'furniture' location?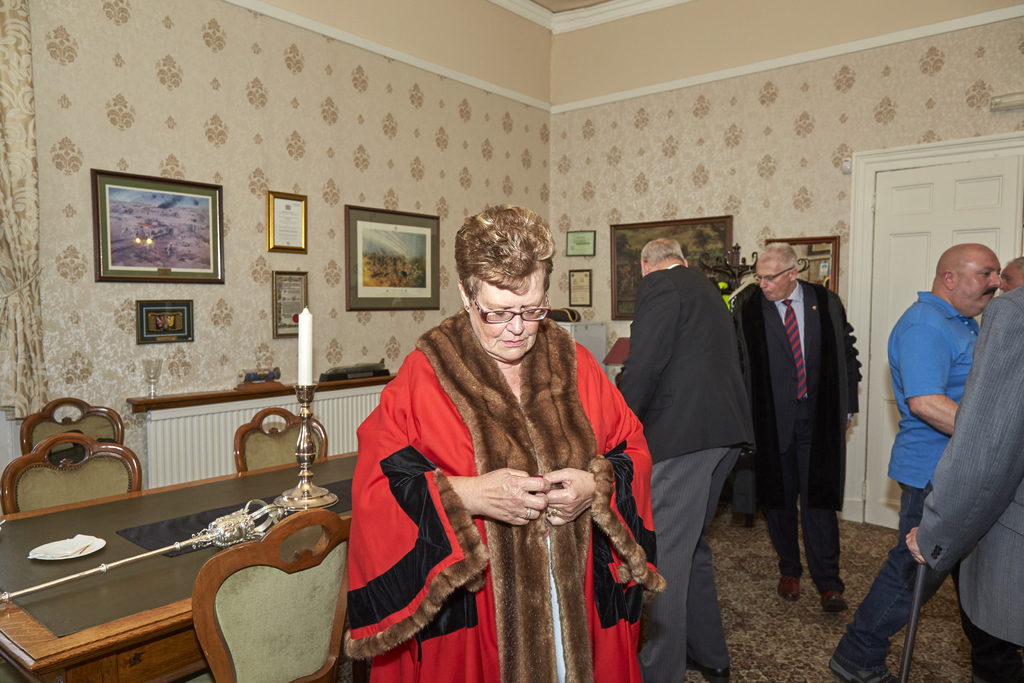
l=234, t=408, r=329, b=471
